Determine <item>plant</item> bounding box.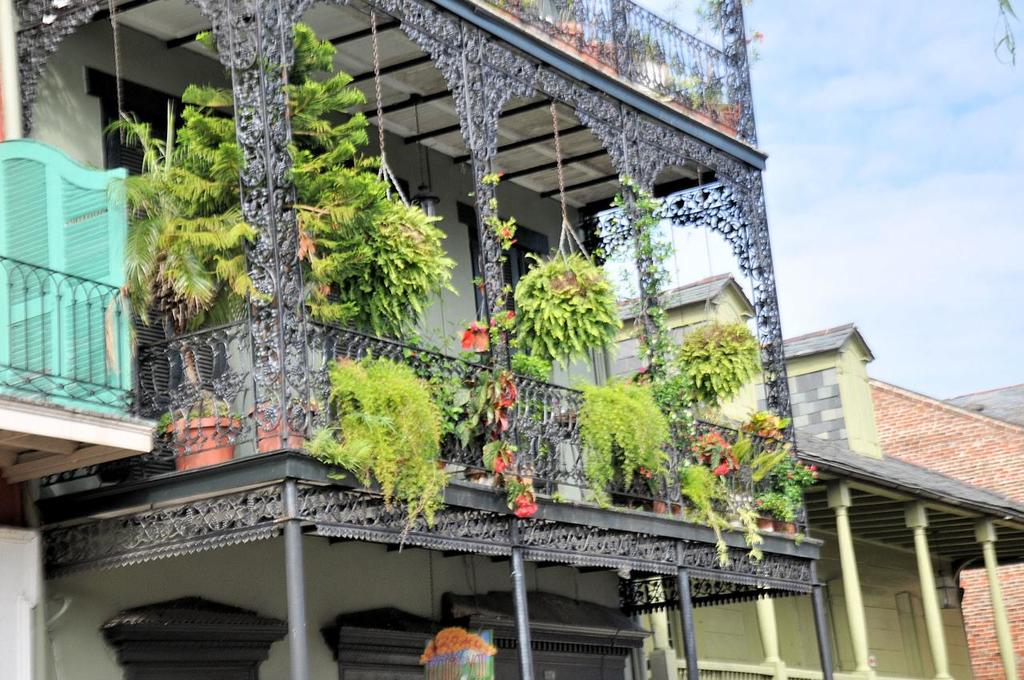
Determined: [left=592, top=169, right=696, bottom=477].
